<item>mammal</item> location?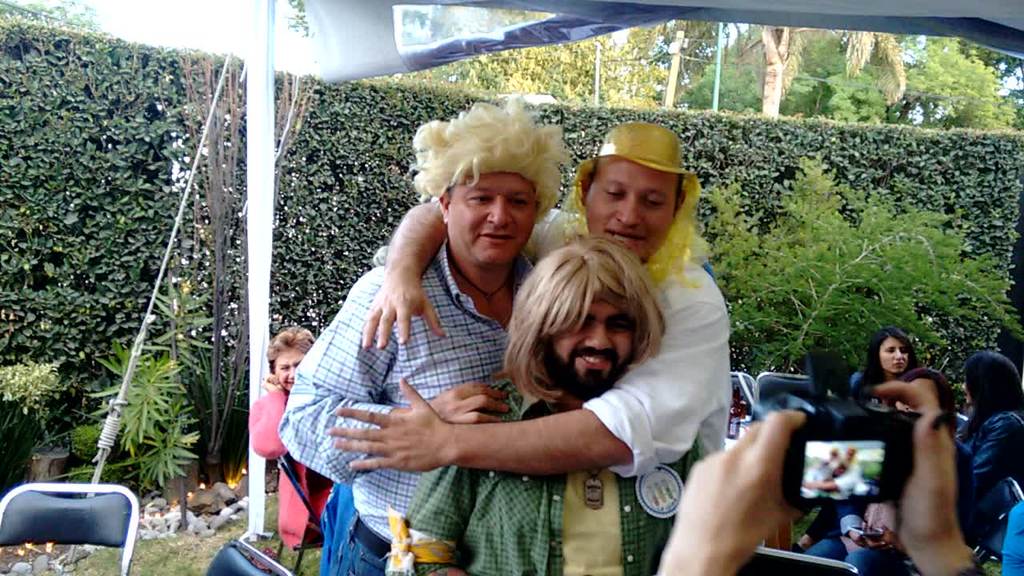
x1=386 y1=234 x2=671 y2=575
